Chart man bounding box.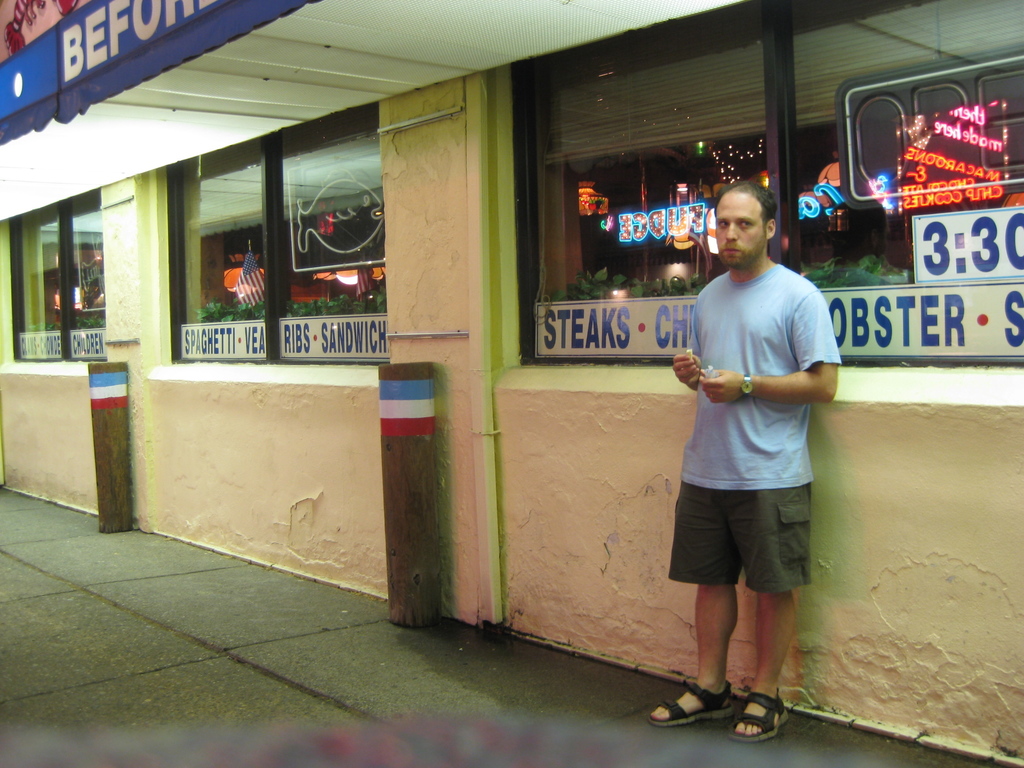
Charted: {"x1": 644, "y1": 186, "x2": 836, "y2": 748}.
